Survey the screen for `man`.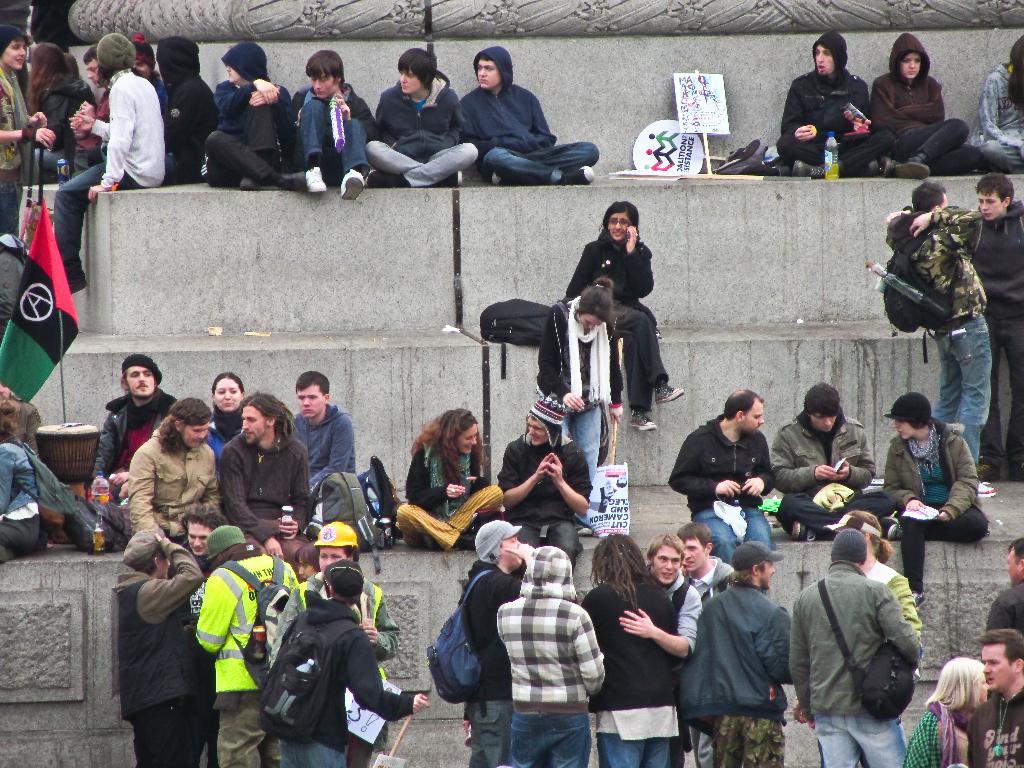
Survey found: region(218, 396, 312, 560).
